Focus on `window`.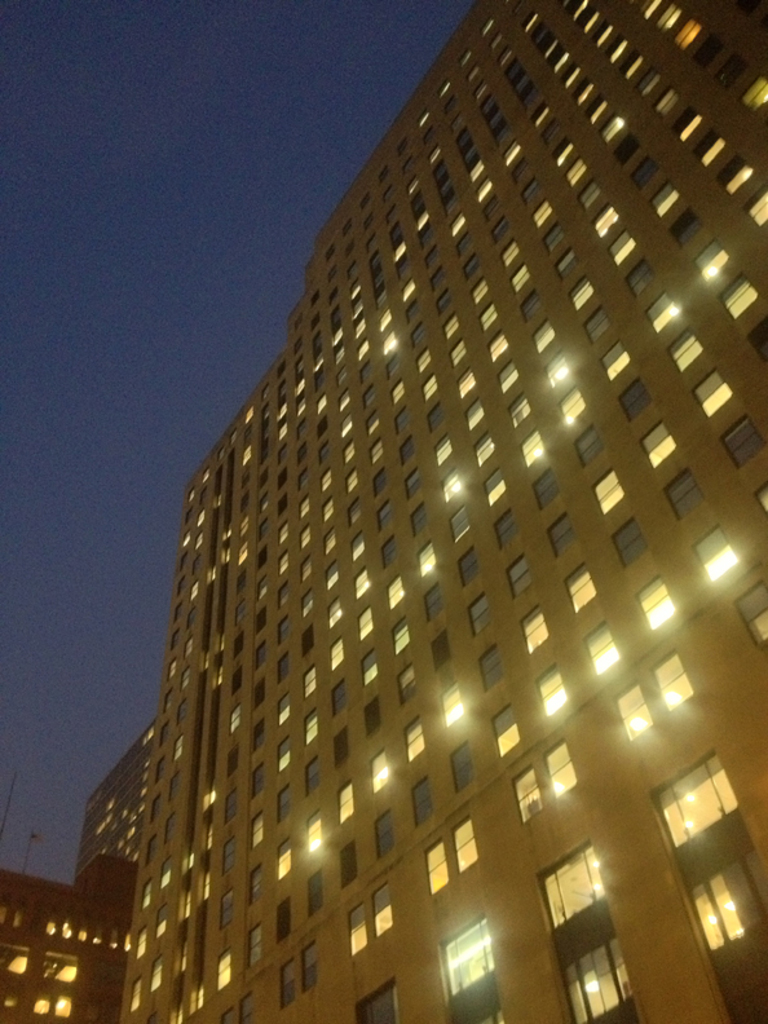
Focused at 465, 403, 485, 432.
